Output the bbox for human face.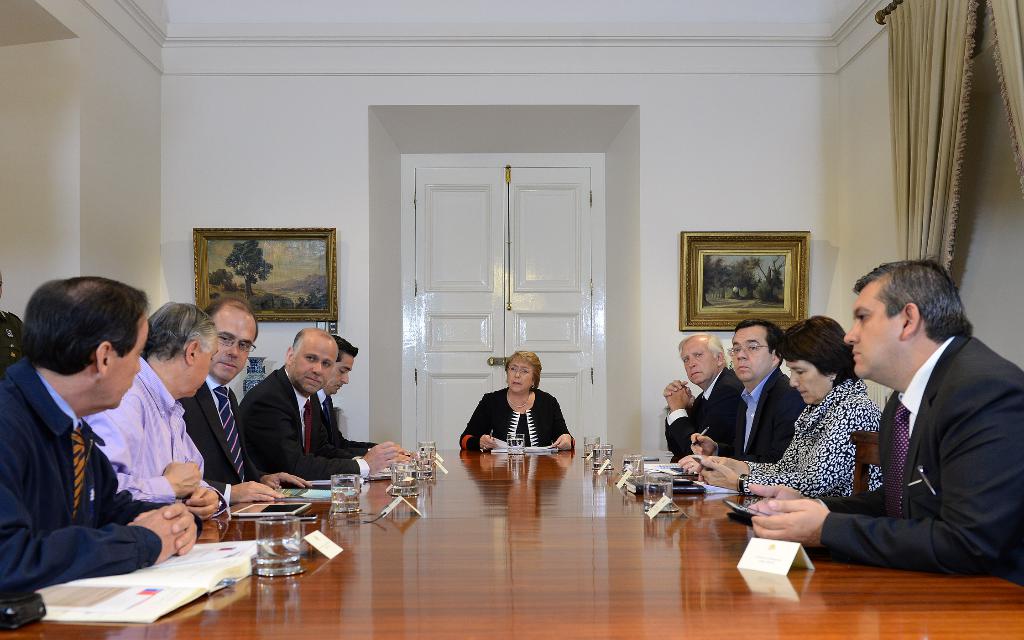
bbox=[730, 329, 783, 381].
